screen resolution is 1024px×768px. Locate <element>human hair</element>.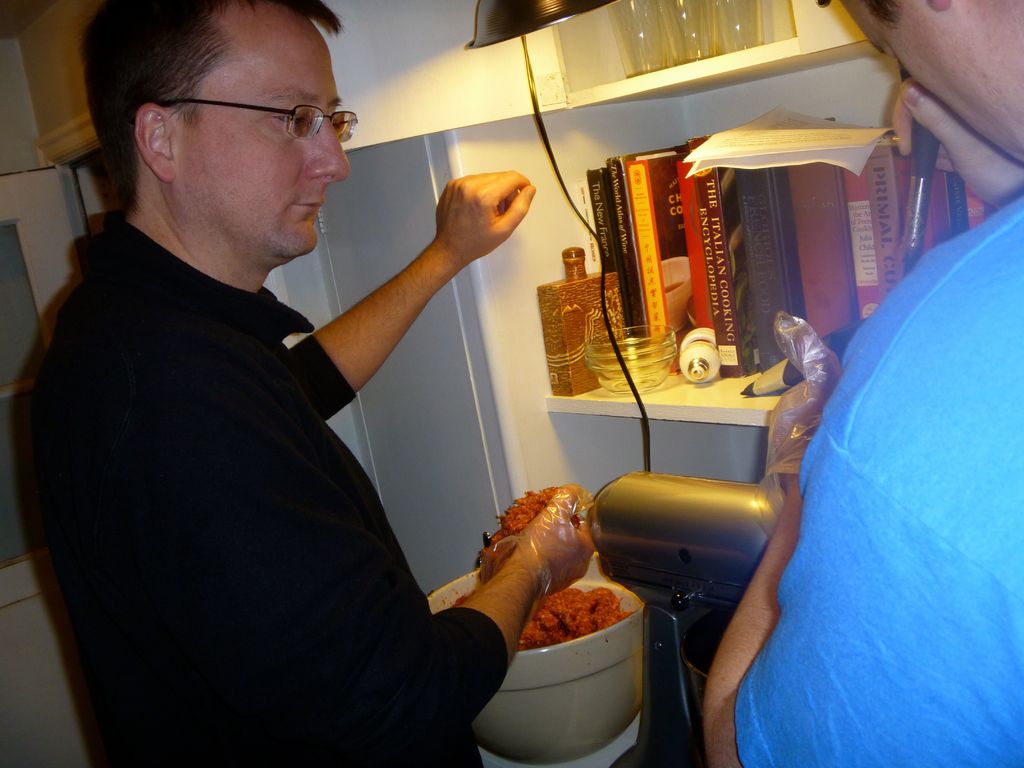
box=[857, 0, 906, 31].
